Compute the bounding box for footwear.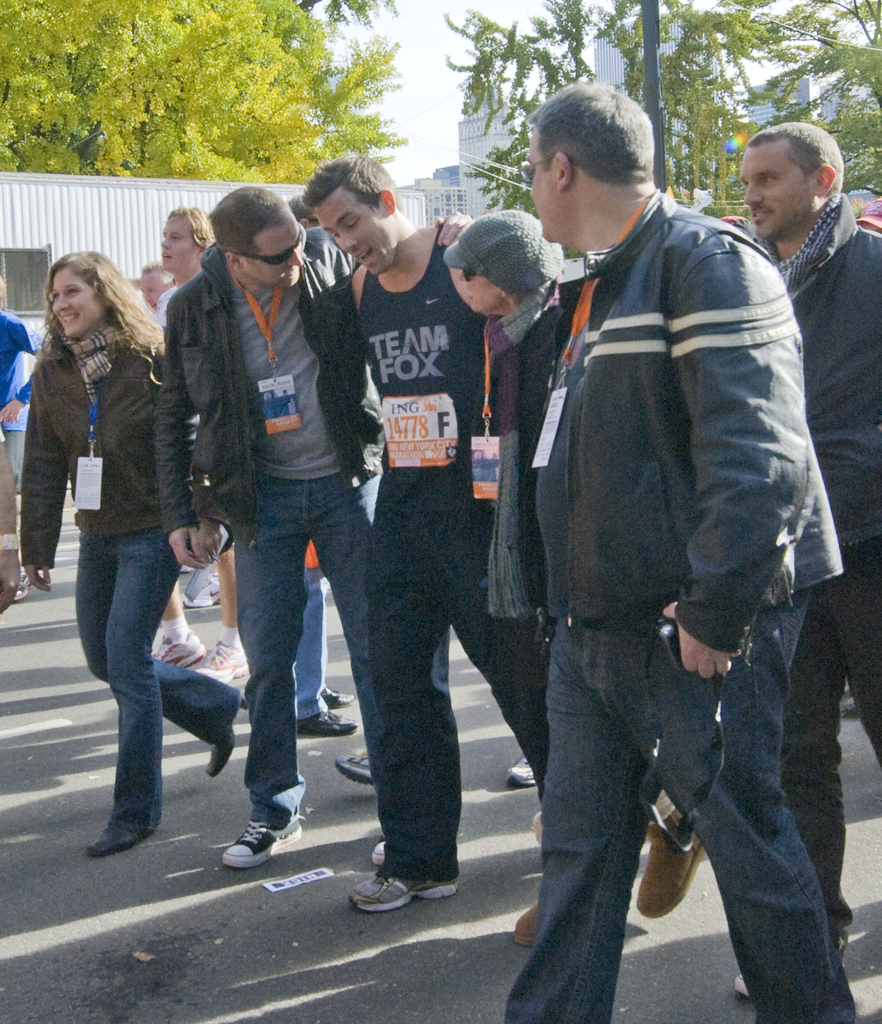
<bbox>511, 904, 543, 948</bbox>.
